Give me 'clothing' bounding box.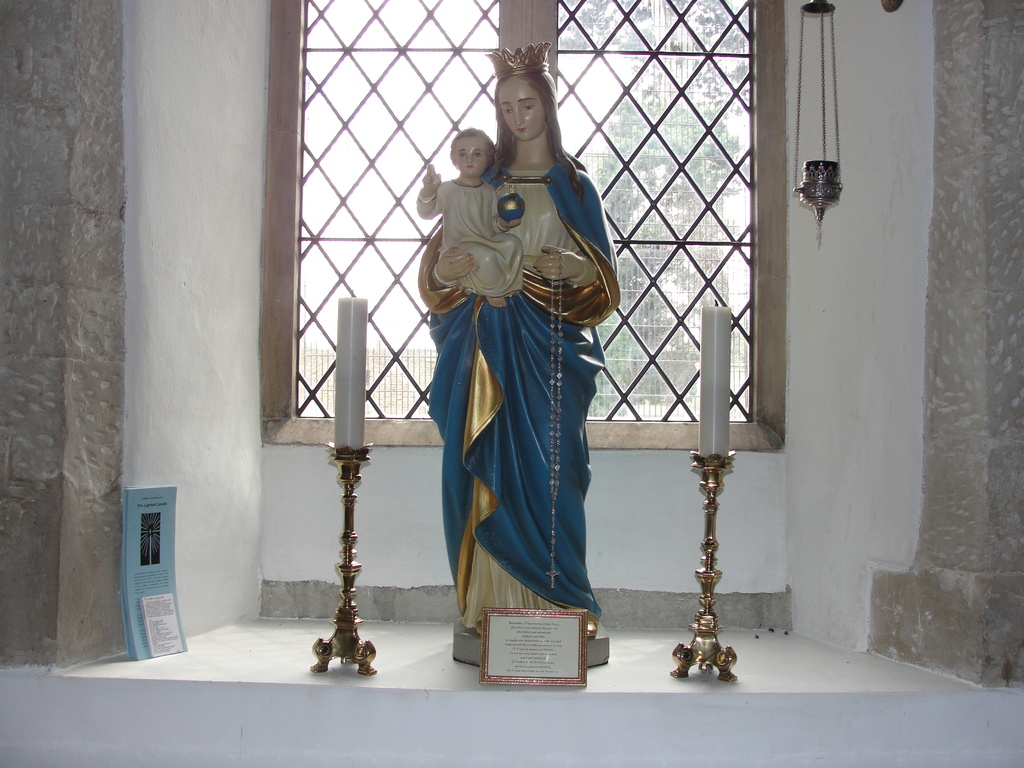
(left=436, top=180, right=527, bottom=298).
